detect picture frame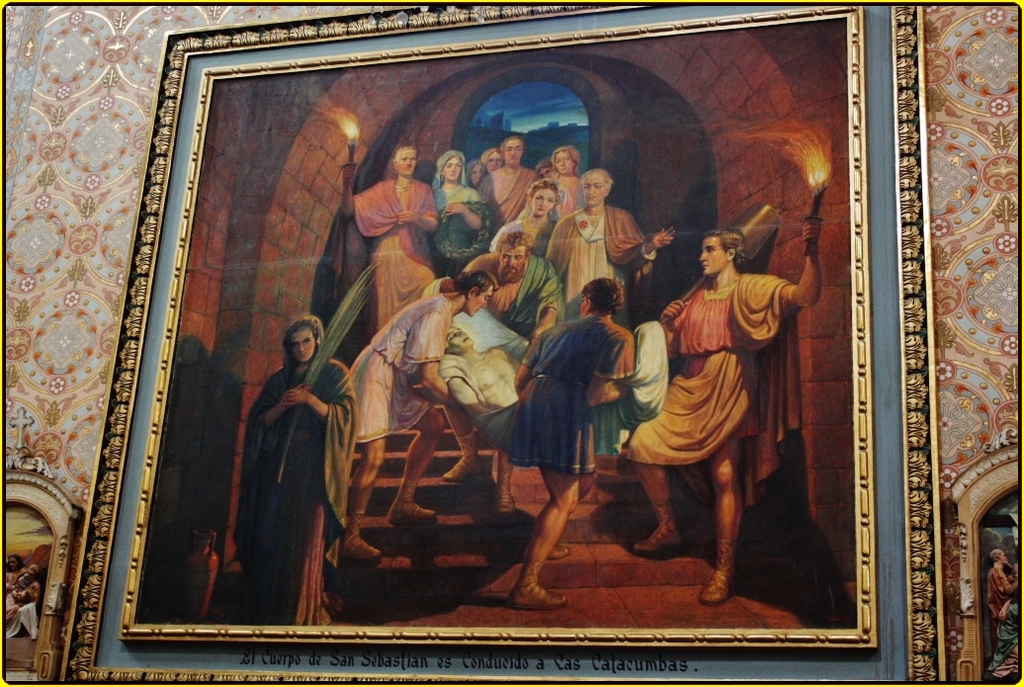
{"left": 0, "top": 404, "right": 85, "bottom": 686}
